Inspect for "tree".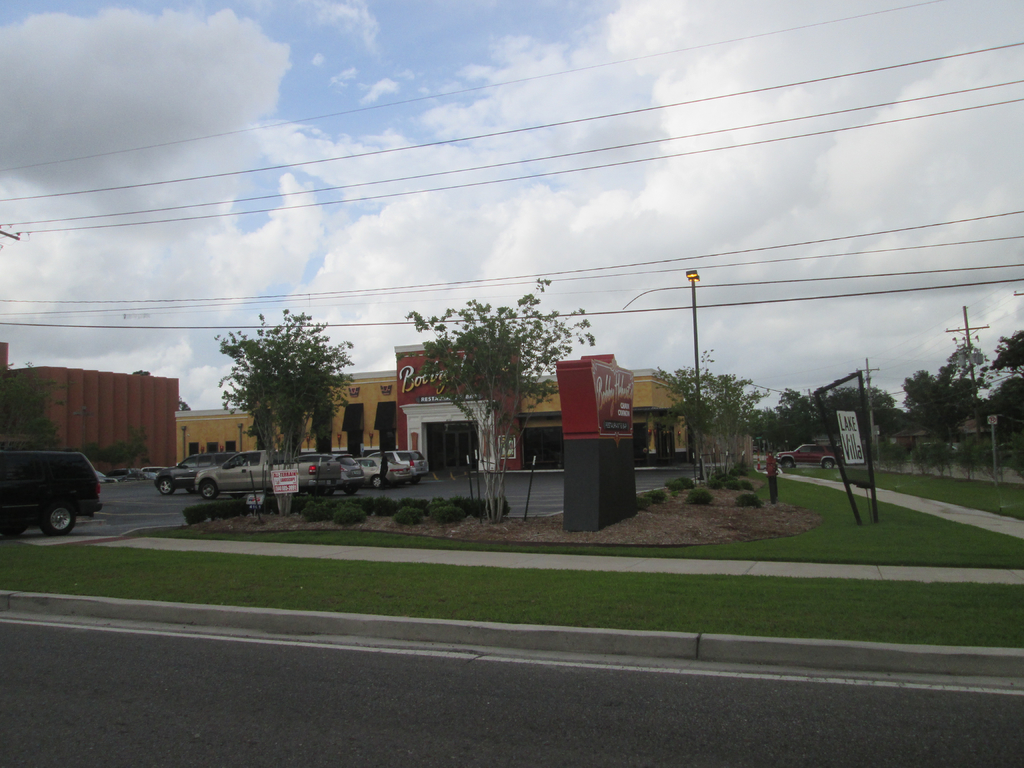
Inspection: BBox(774, 380, 812, 451).
